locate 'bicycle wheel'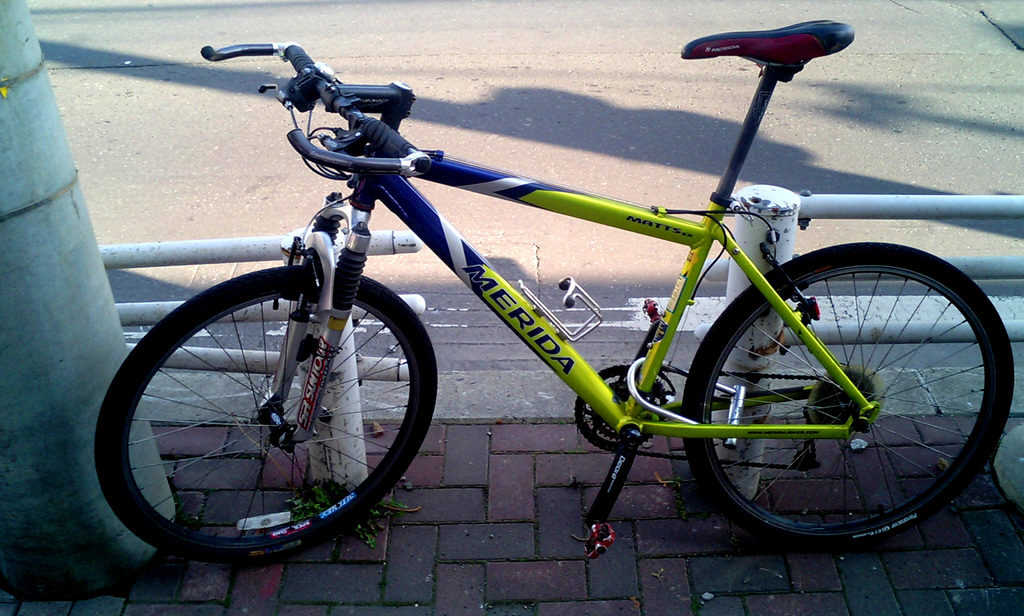
Rect(116, 242, 436, 576)
